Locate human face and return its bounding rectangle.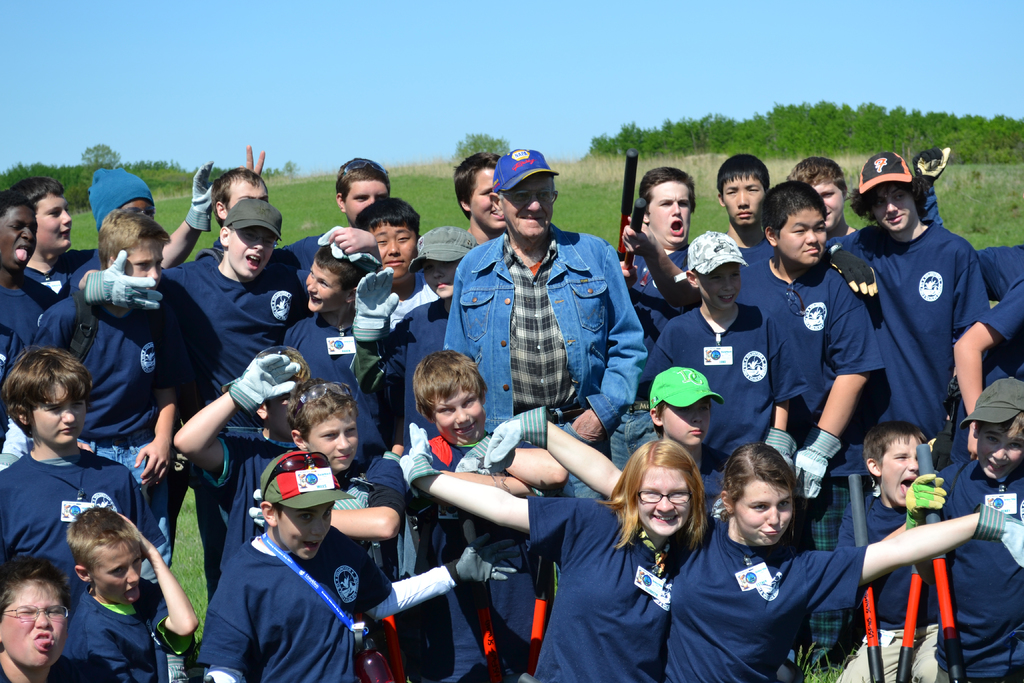
(735,478,794,547).
